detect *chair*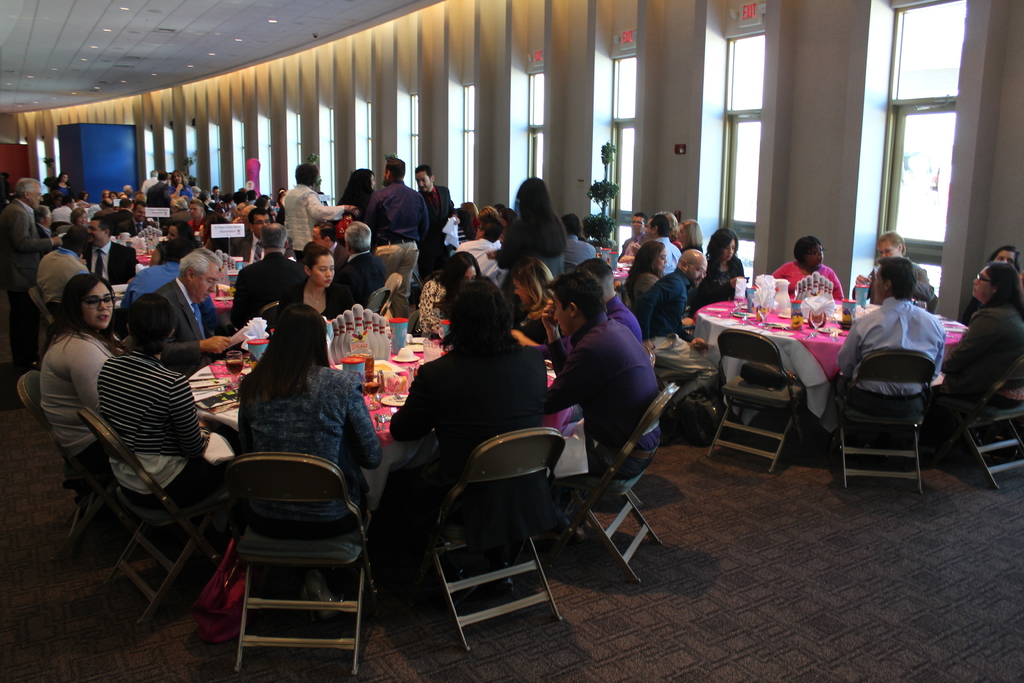
locate(553, 389, 683, 588)
